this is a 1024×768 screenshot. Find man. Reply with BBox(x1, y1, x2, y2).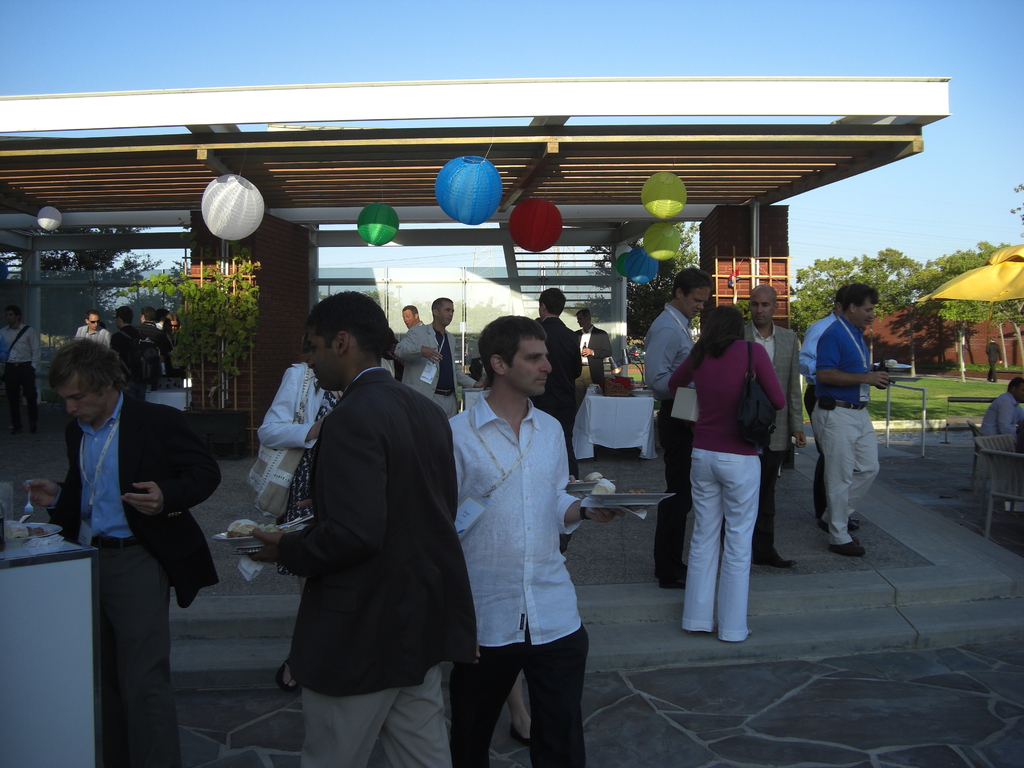
BBox(532, 284, 580, 479).
